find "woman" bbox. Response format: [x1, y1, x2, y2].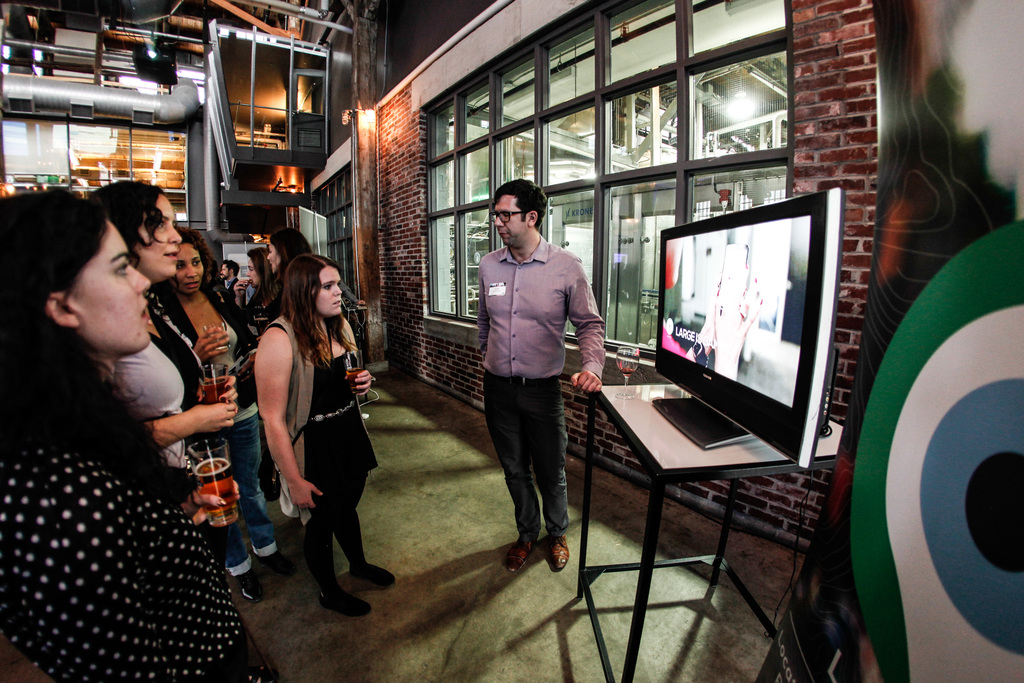
[262, 226, 364, 378].
